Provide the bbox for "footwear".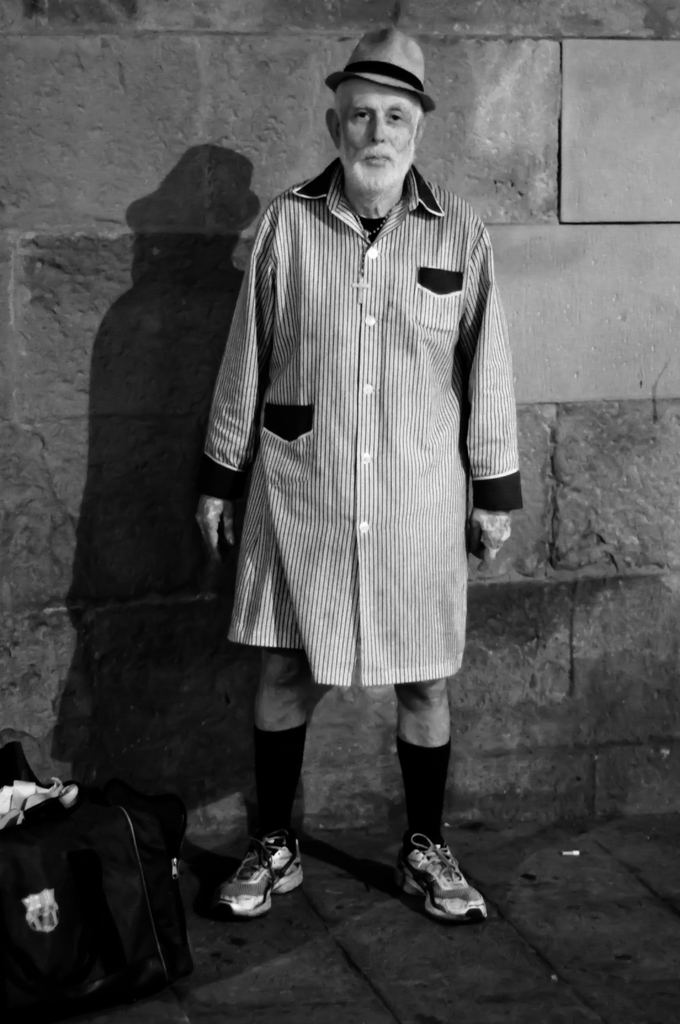
crop(402, 835, 484, 923).
